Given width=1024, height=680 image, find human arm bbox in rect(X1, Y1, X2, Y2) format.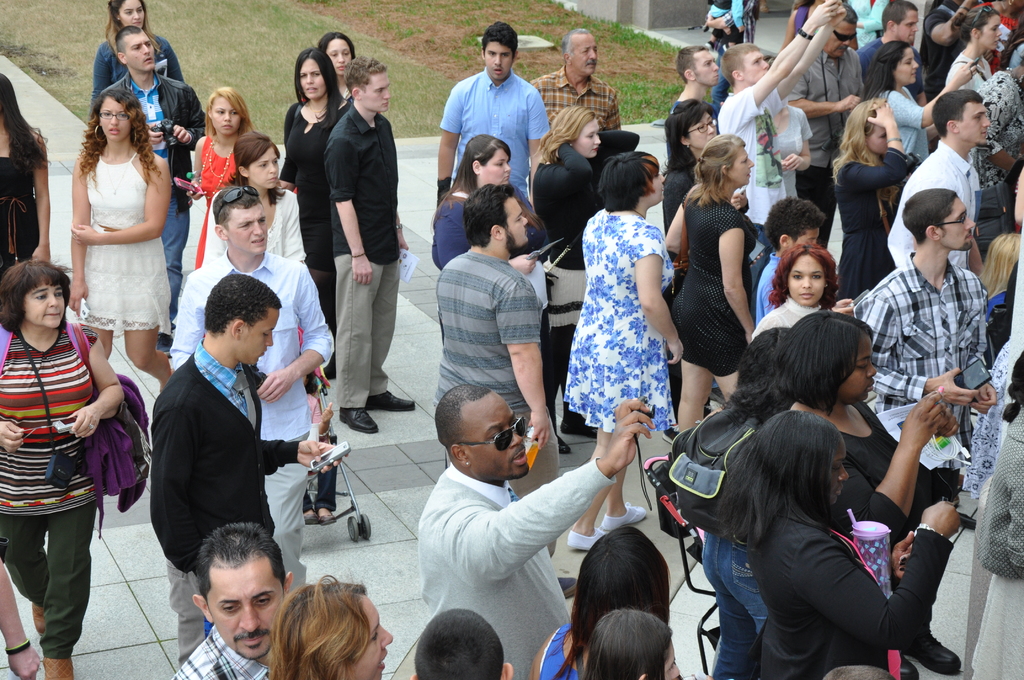
rect(0, 345, 29, 458).
